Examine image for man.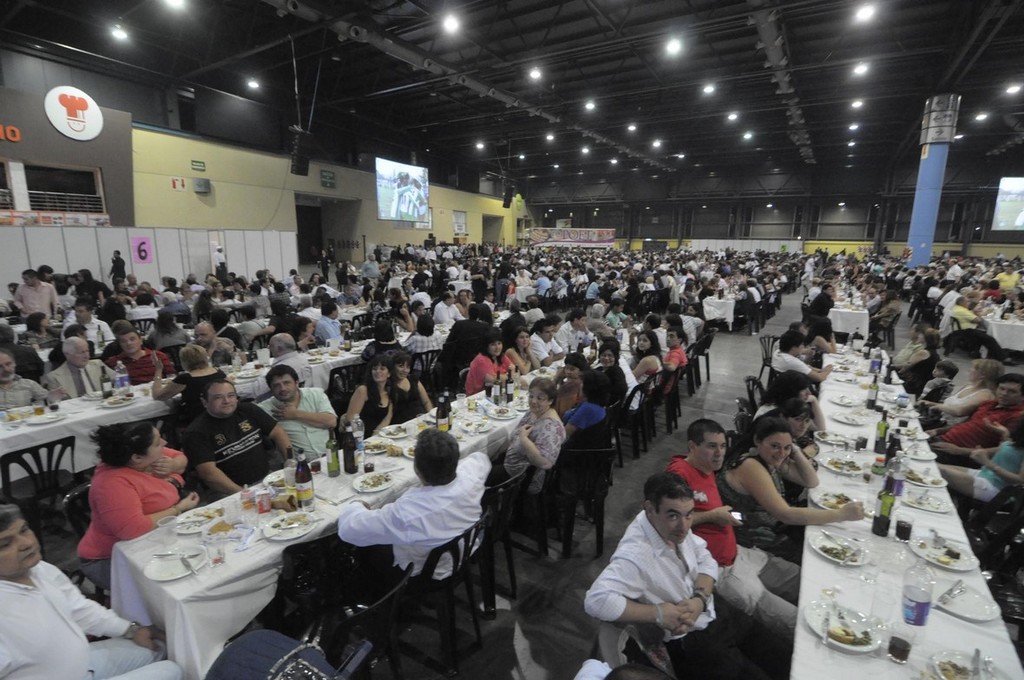
Examination result: (left=15, top=269, right=60, bottom=322).
